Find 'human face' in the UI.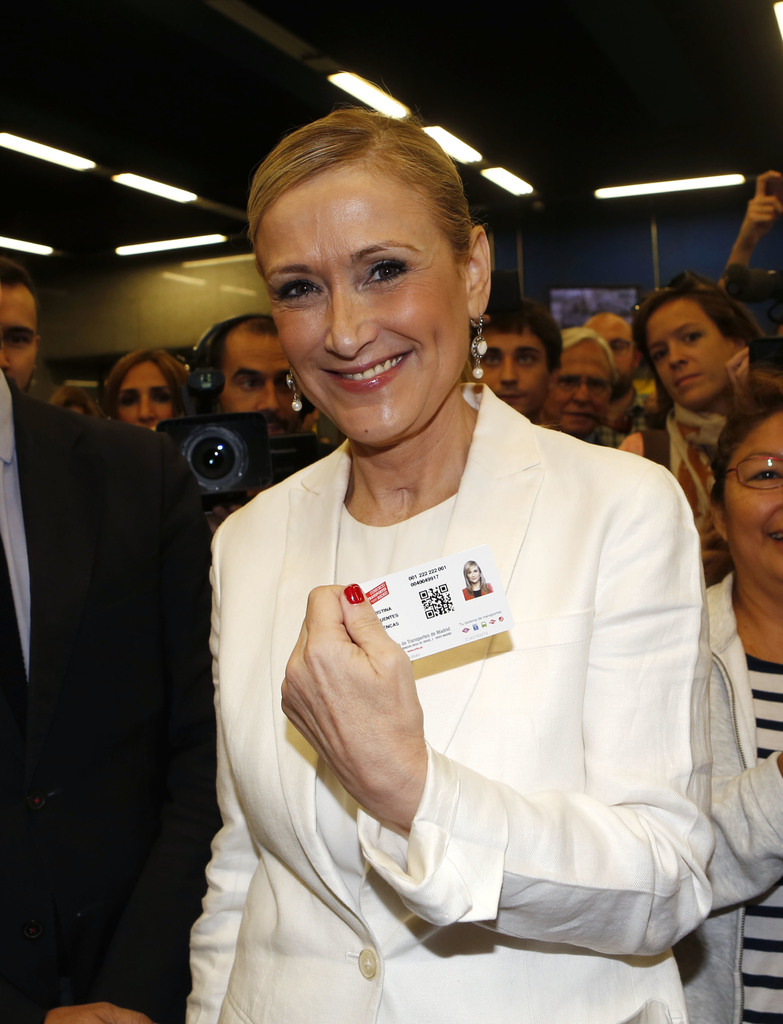
UI element at bbox(584, 319, 632, 375).
